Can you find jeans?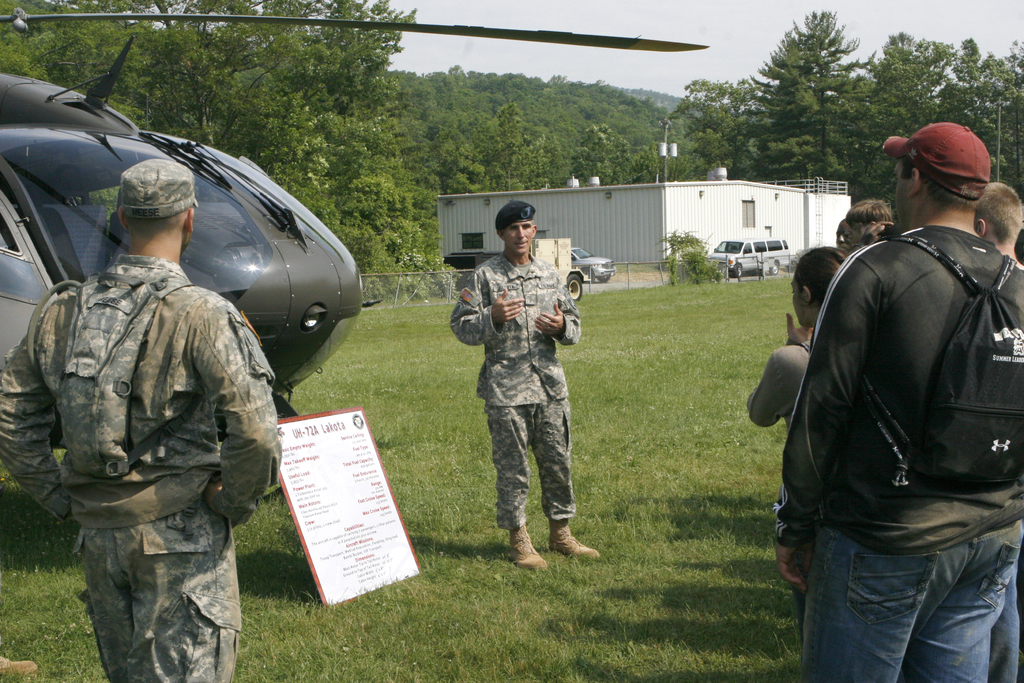
Yes, bounding box: l=980, t=553, r=1023, b=682.
